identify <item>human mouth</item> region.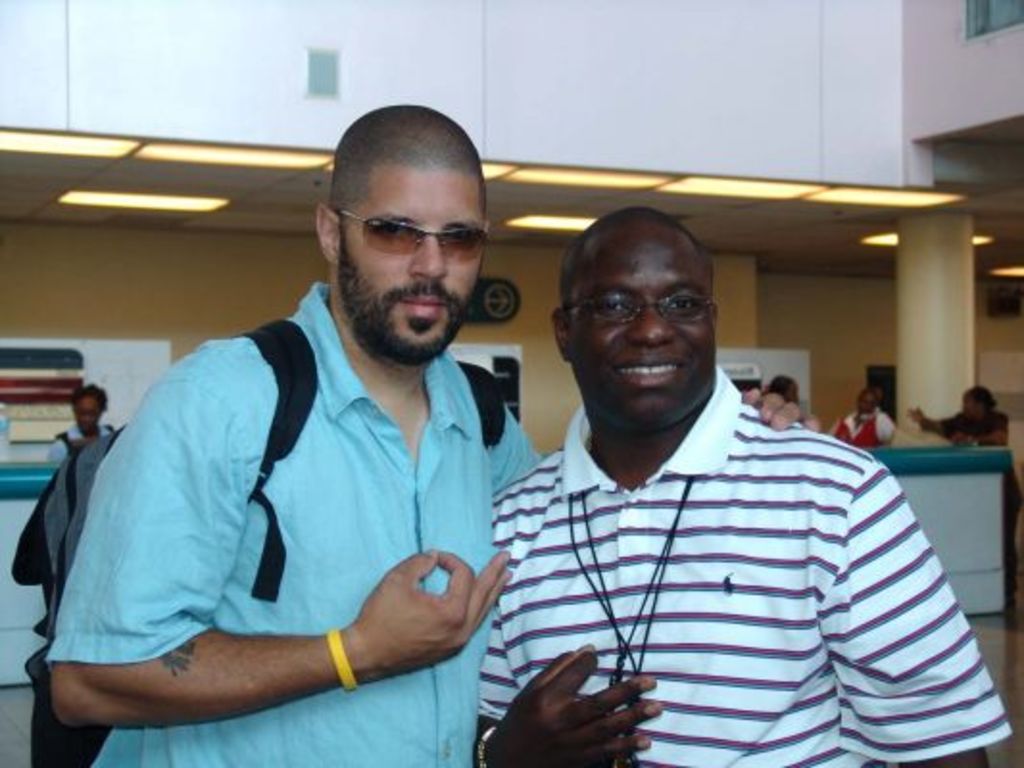
Region: x1=402 y1=296 x2=444 y2=317.
